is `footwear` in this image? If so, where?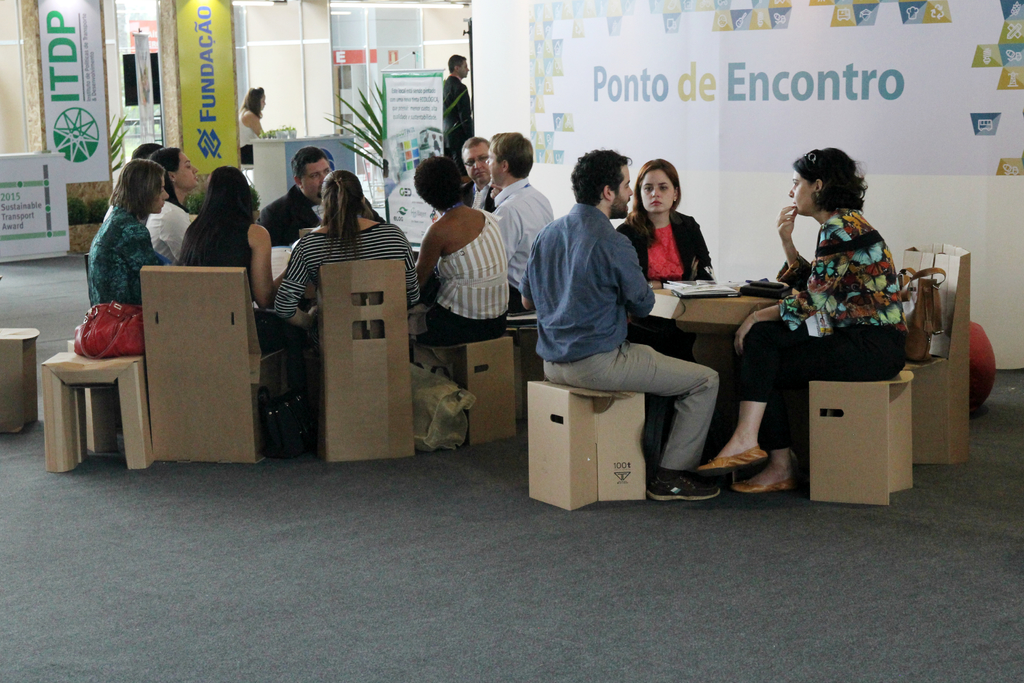
Yes, at [698,446,773,475].
